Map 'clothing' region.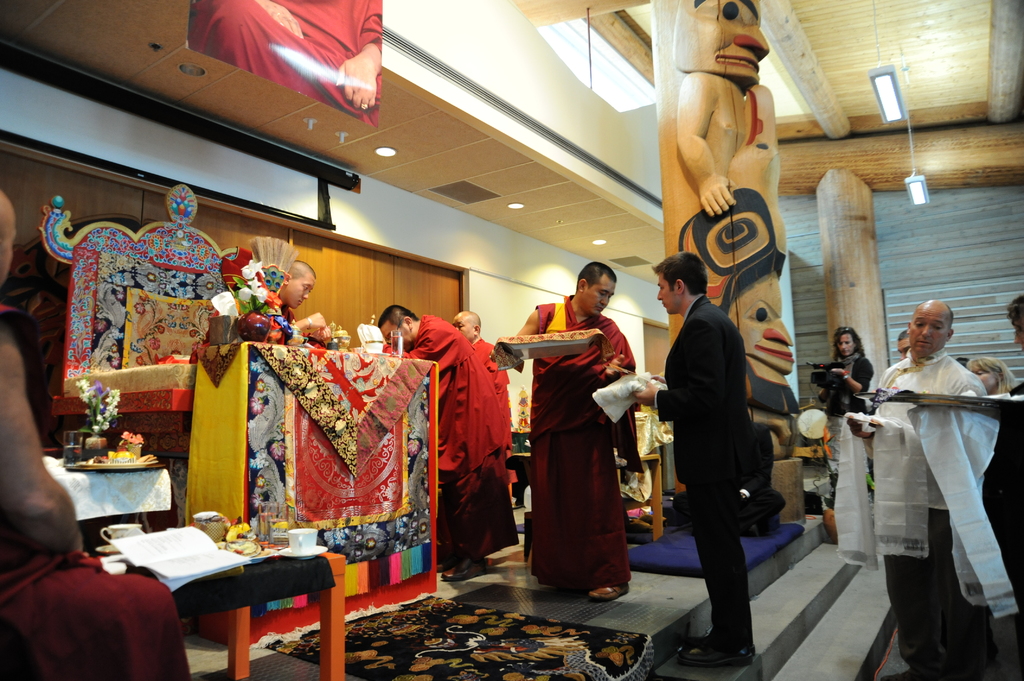
Mapped to x1=472 y1=340 x2=511 y2=559.
